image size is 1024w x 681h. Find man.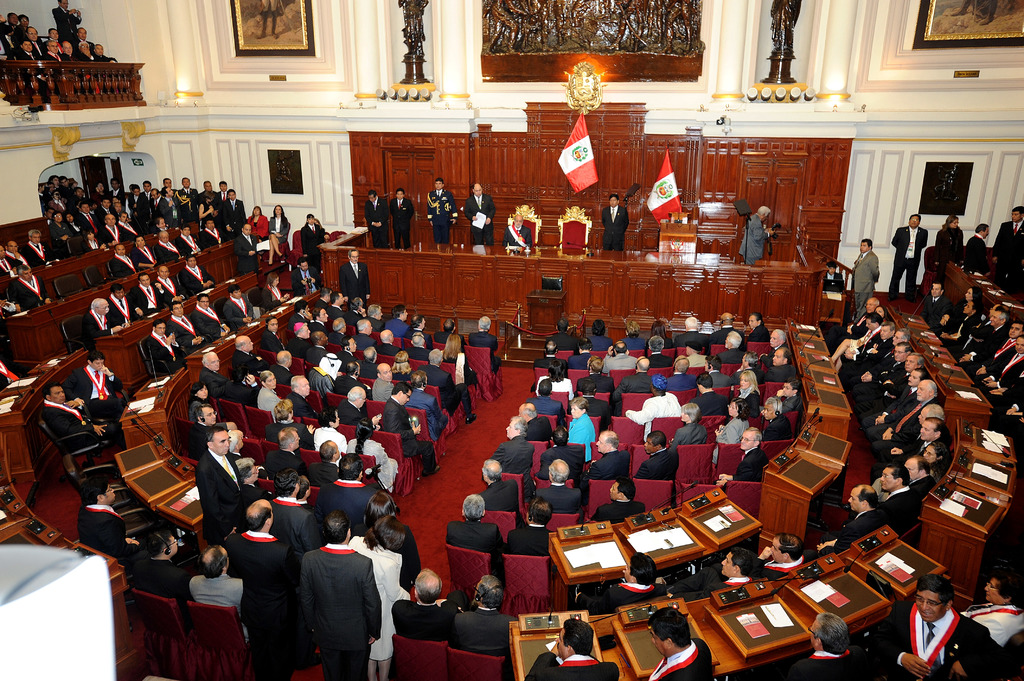
bbox=[152, 262, 175, 313].
